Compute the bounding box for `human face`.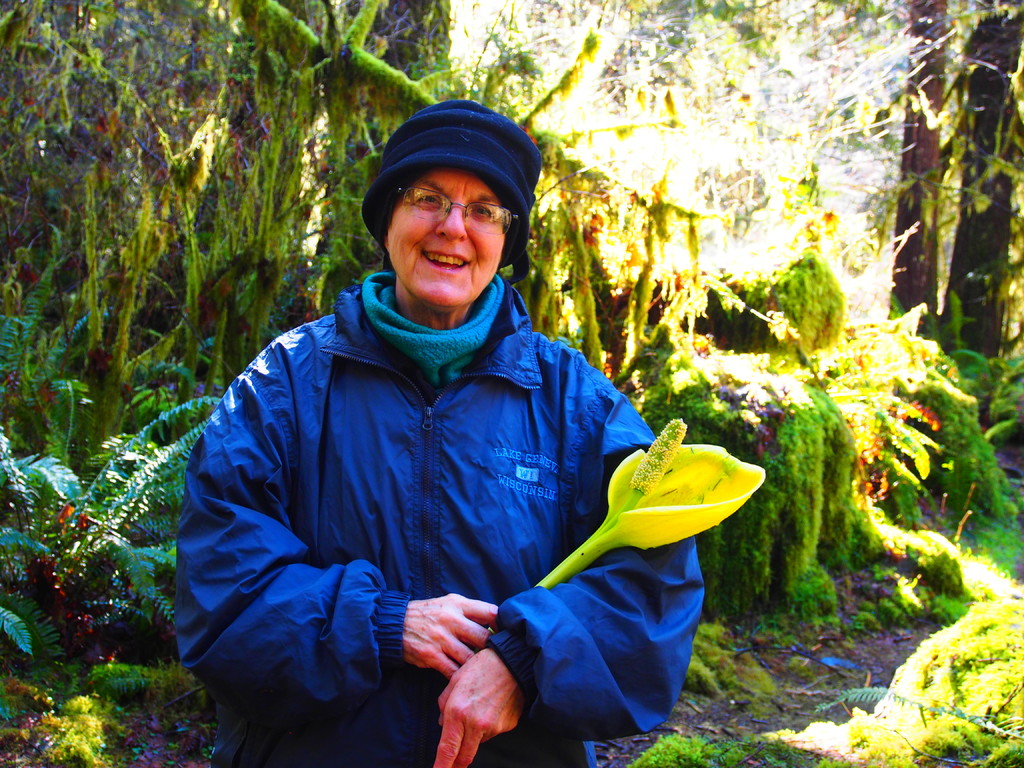
{"left": 385, "top": 168, "right": 505, "bottom": 304}.
